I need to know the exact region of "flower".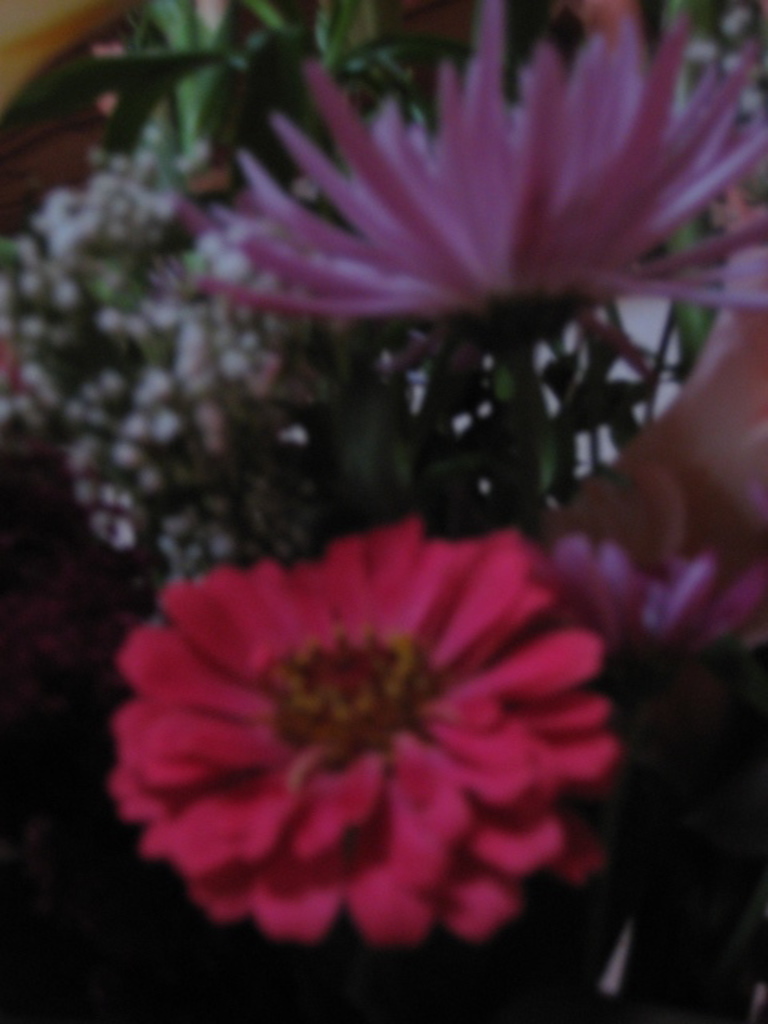
Region: (190,0,766,331).
